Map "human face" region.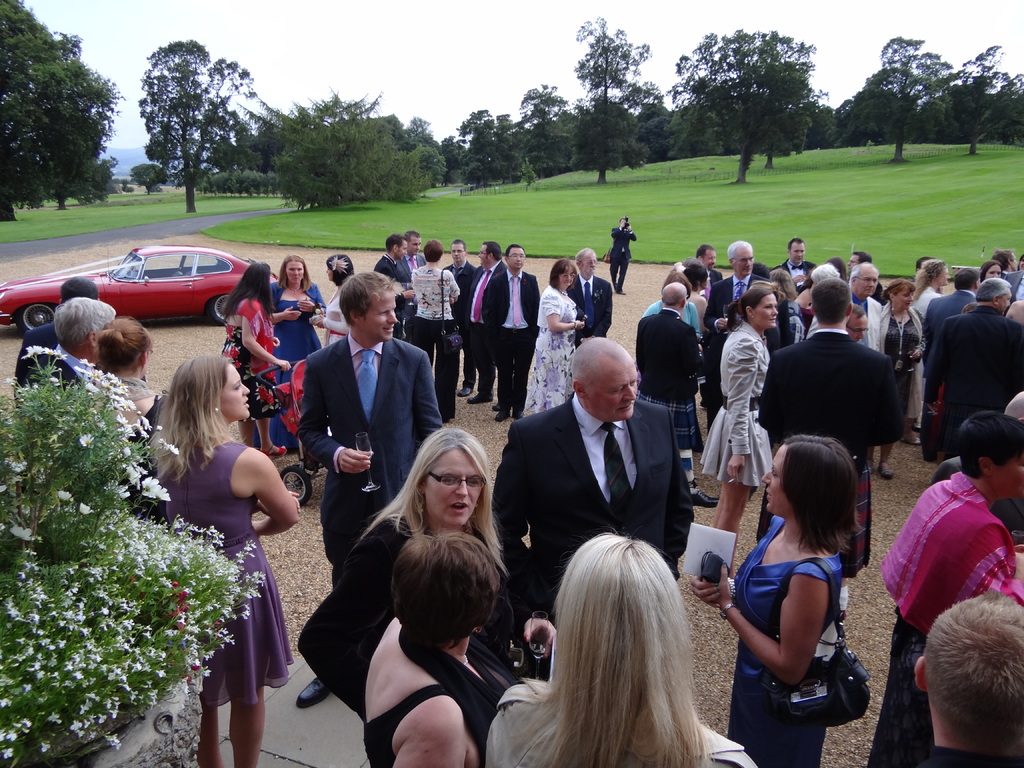
Mapped to (996,294,1012,307).
